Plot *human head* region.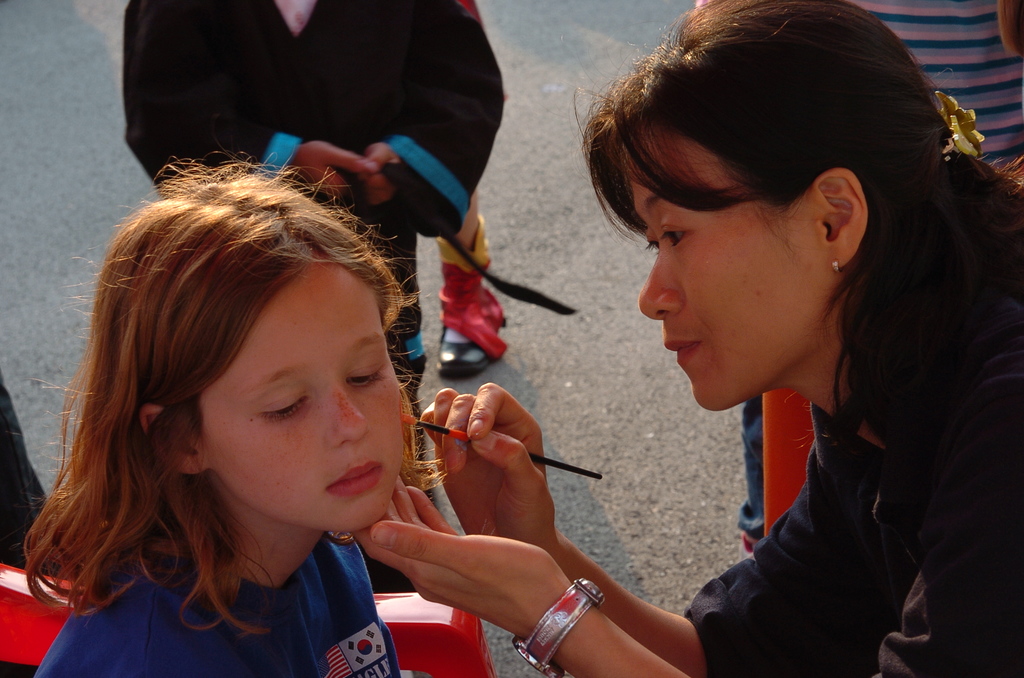
Plotted at <box>75,152,408,584</box>.
